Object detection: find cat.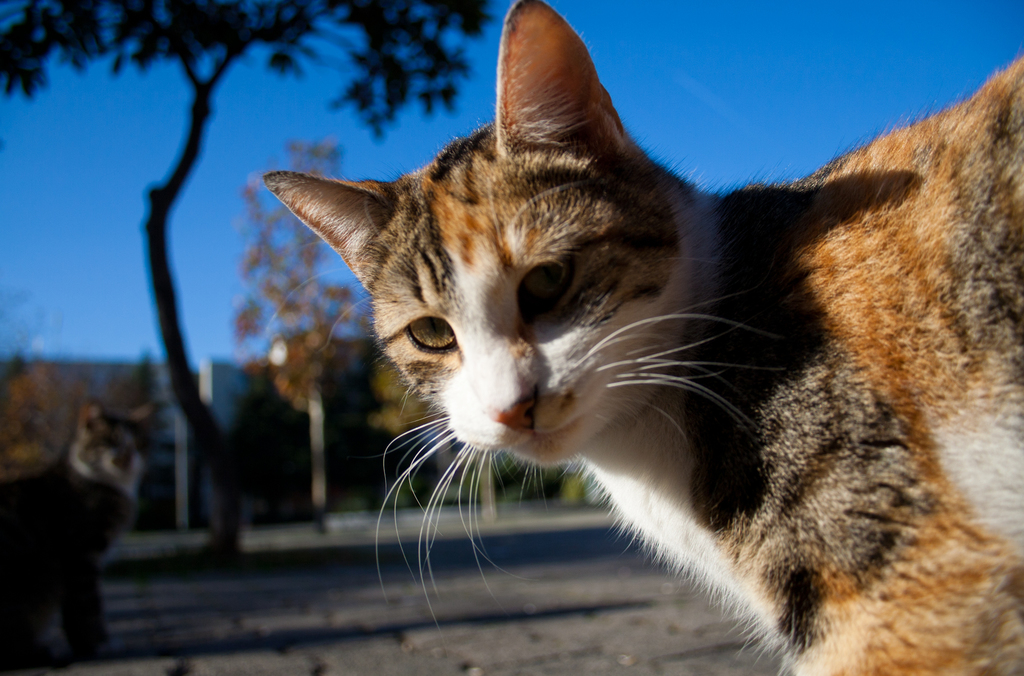
Rect(0, 401, 158, 652).
